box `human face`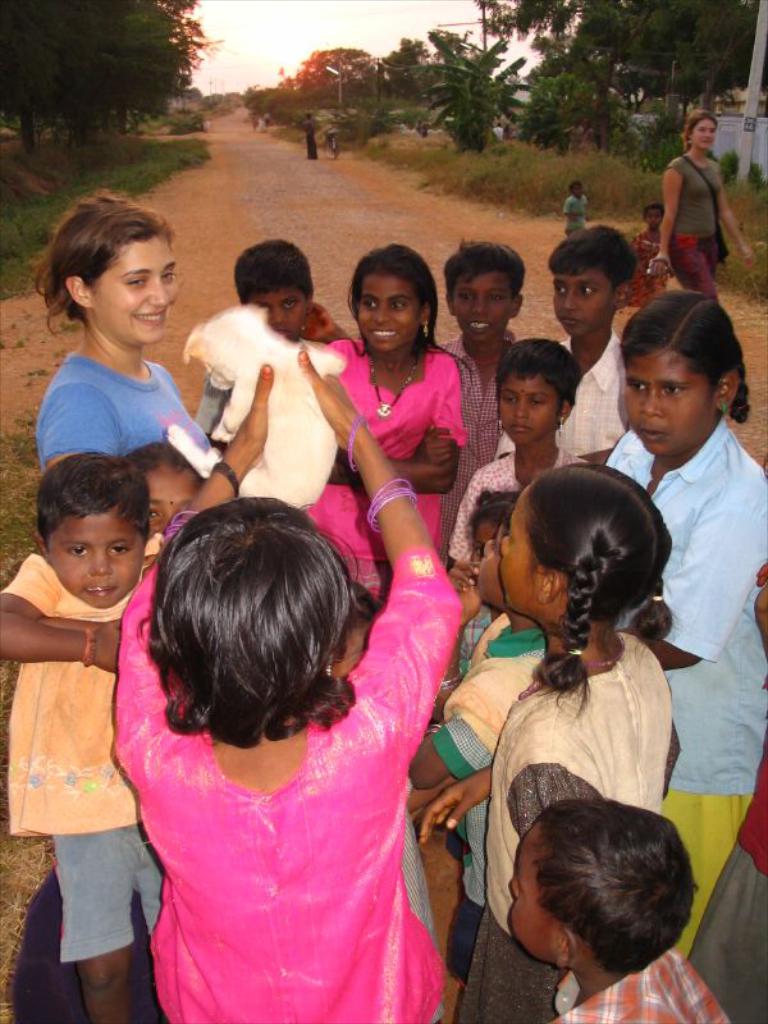
bbox=(476, 540, 507, 594)
